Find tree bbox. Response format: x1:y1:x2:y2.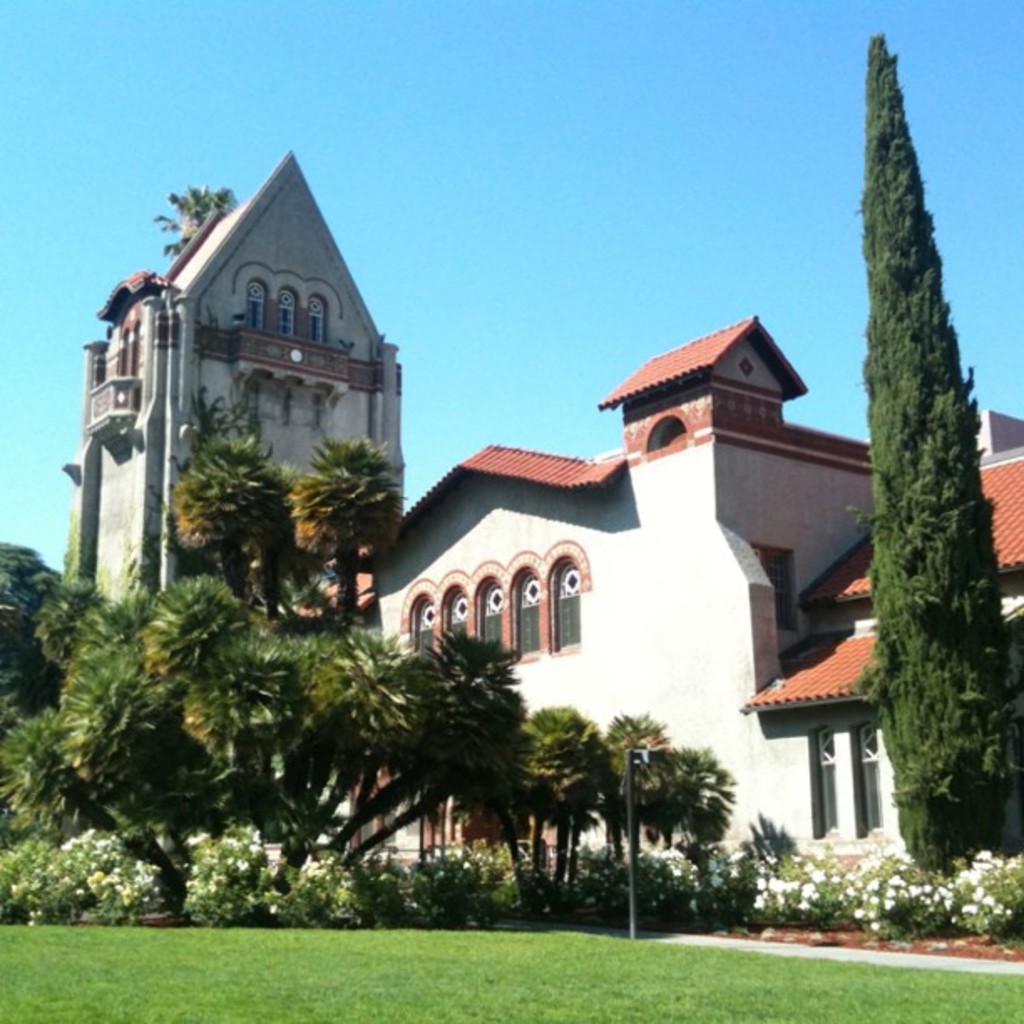
0:532:134:701.
